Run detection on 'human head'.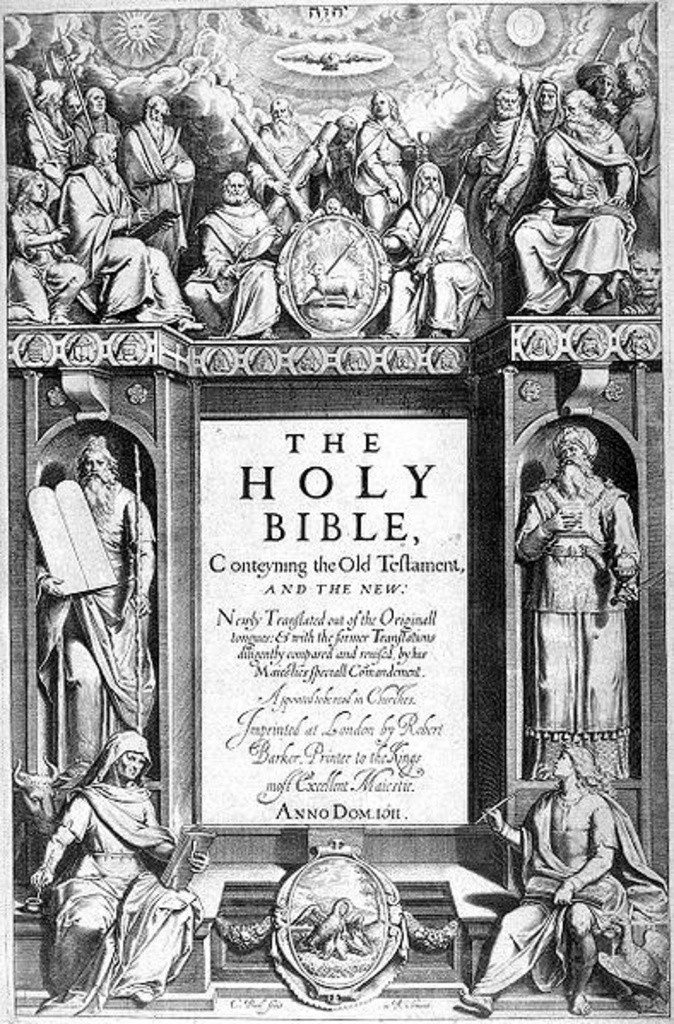
Result: <box>551,742,583,780</box>.
